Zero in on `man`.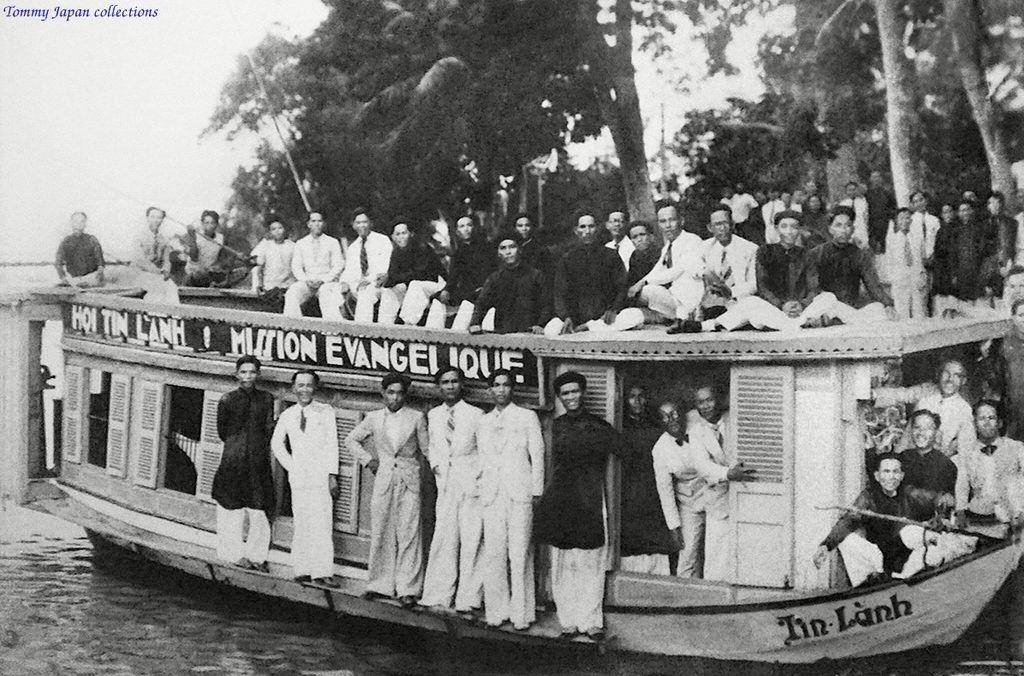
Zeroed in: [886, 404, 956, 511].
